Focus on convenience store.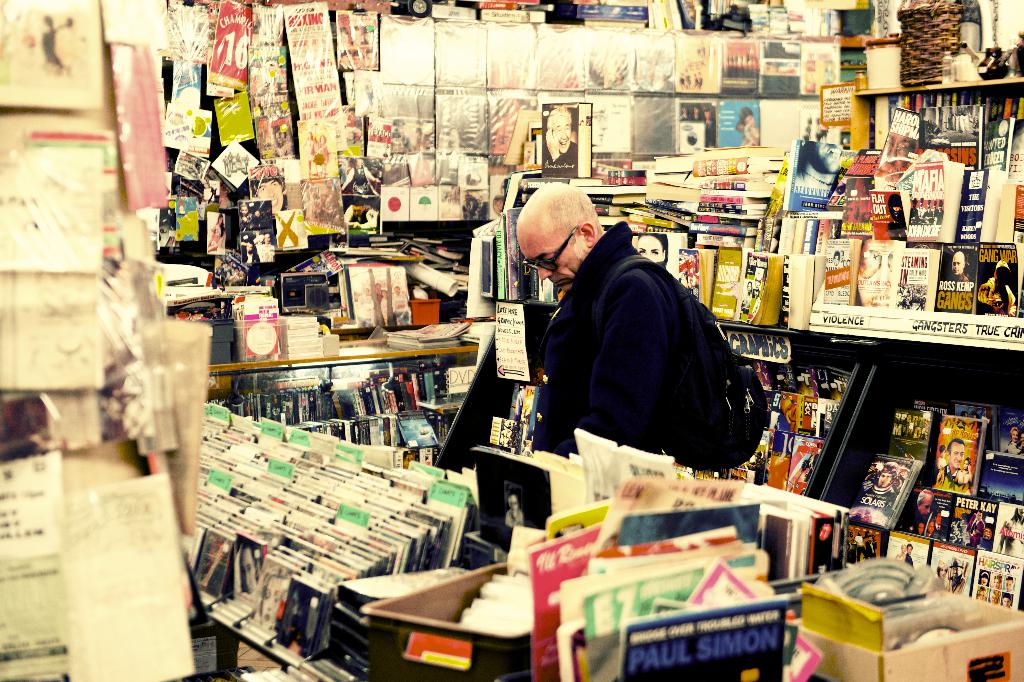
Focused at detection(123, 0, 1023, 620).
